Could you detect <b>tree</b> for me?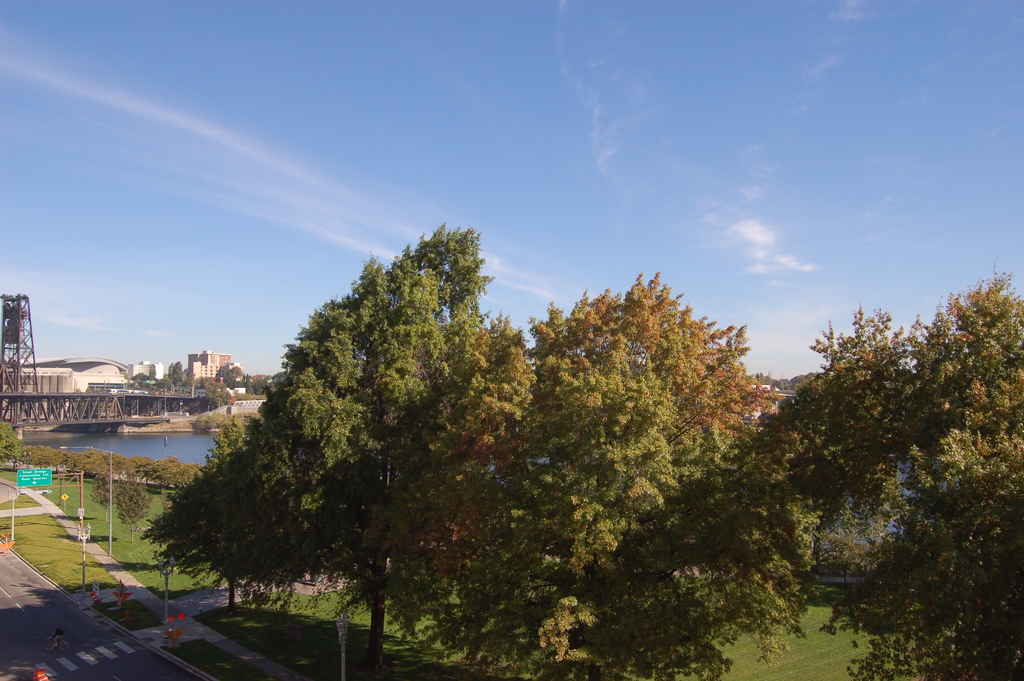
Detection result: 911:281:1018:456.
